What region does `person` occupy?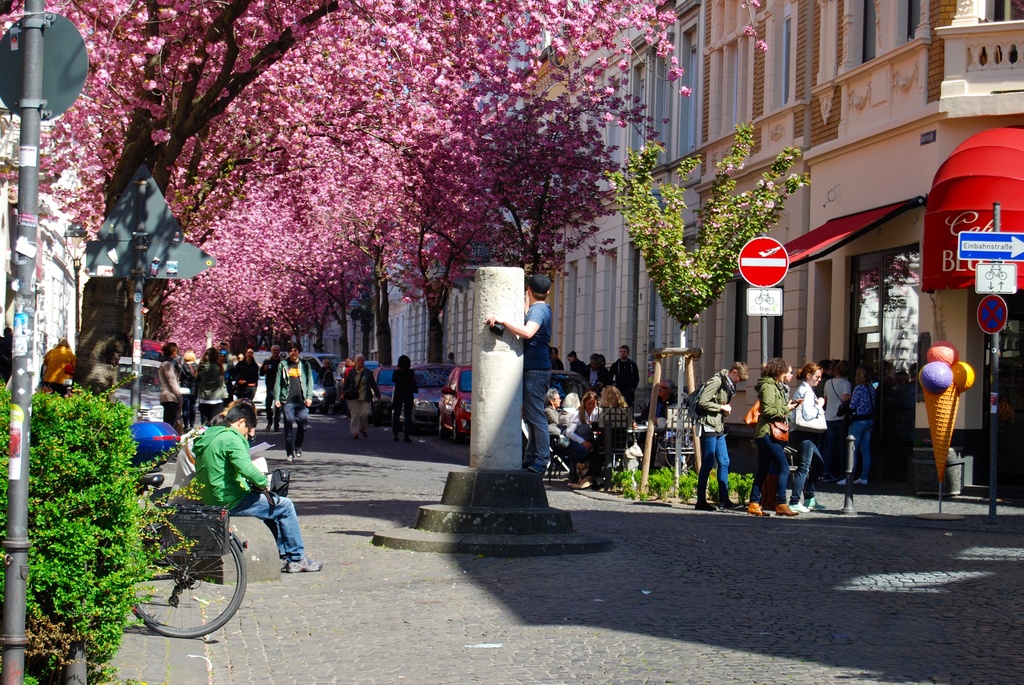
bbox=(833, 366, 874, 482).
